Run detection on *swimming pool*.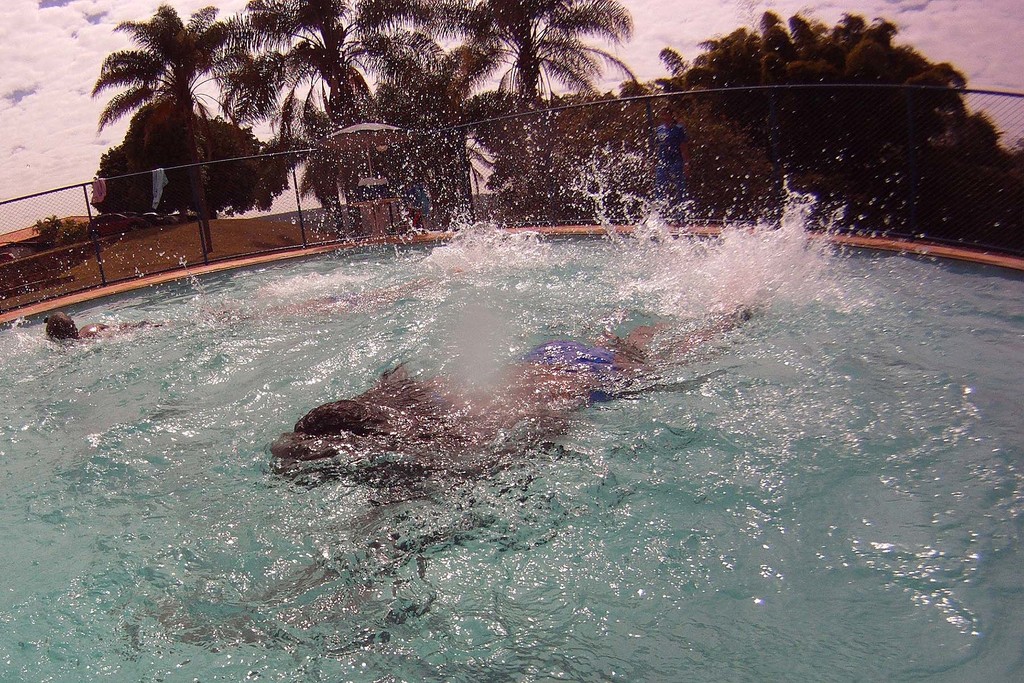
Result: pyautogui.locateOnScreen(3, 163, 1023, 581).
